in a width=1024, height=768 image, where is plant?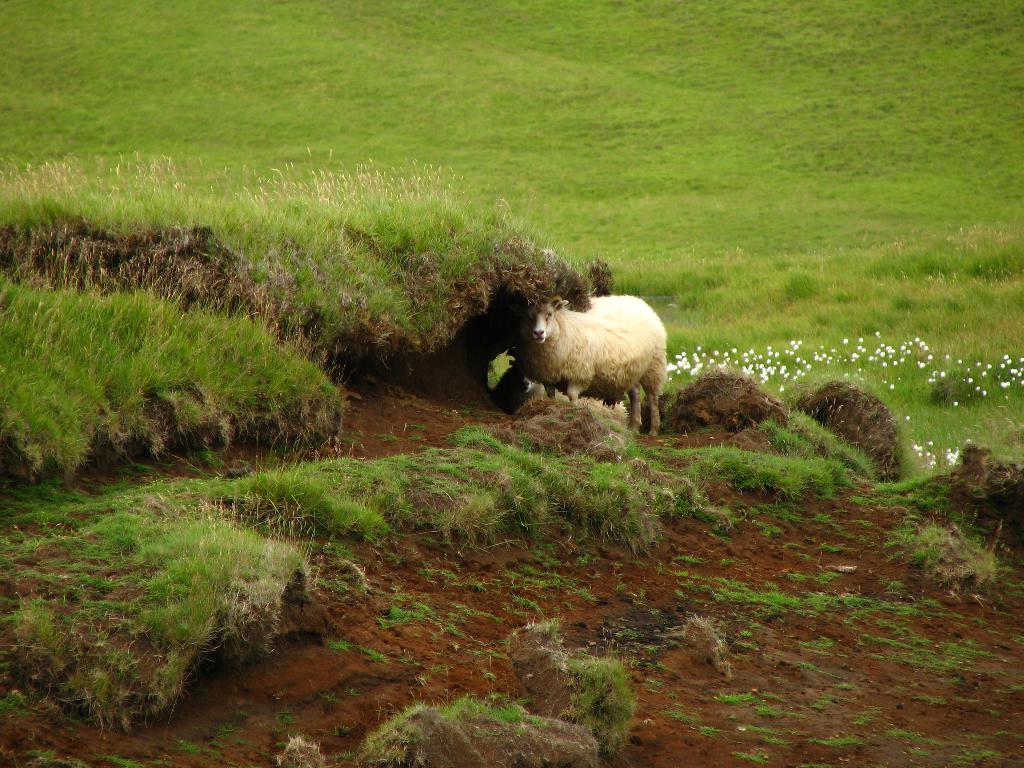
select_region(636, 559, 646, 566).
